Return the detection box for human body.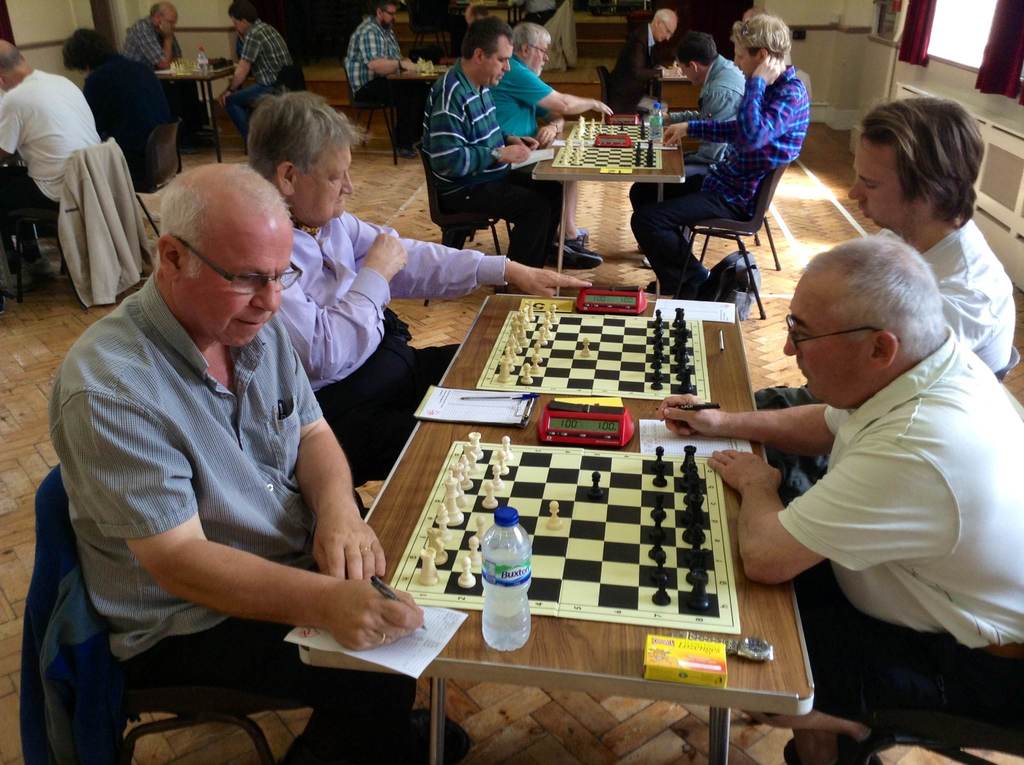
342,20,423,146.
